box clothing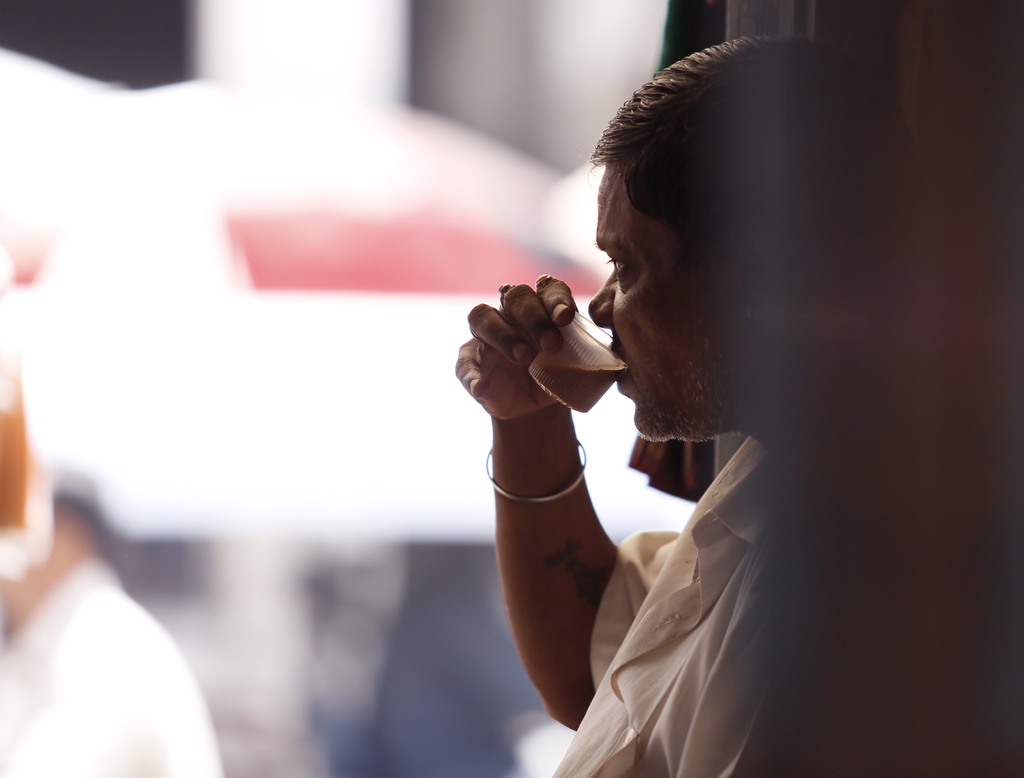
bbox(1, 567, 228, 777)
